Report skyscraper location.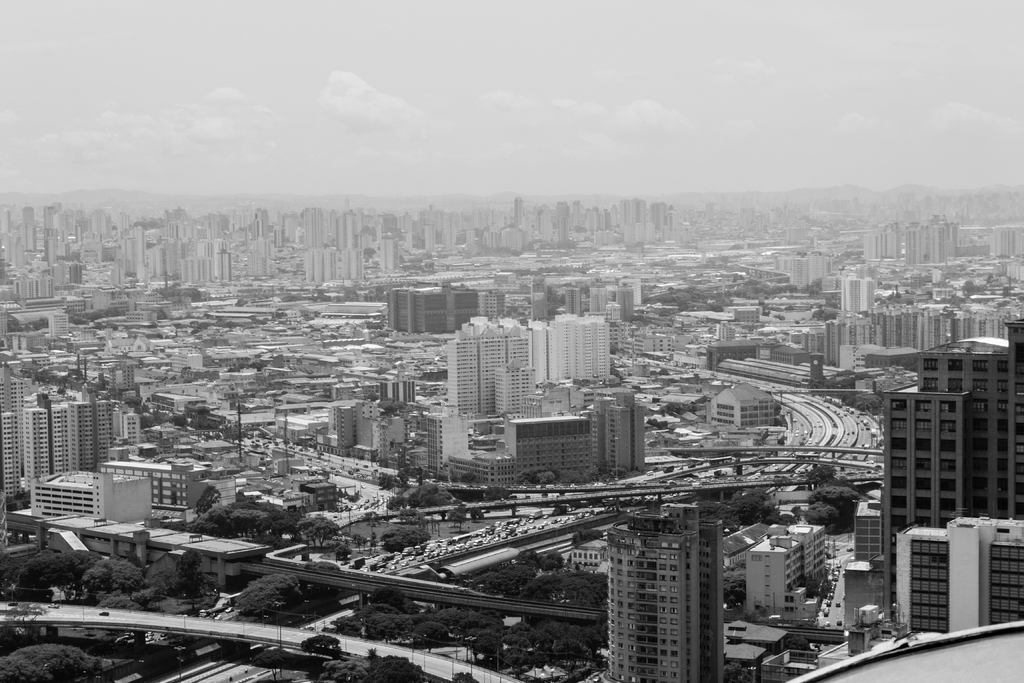
Report: rect(446, 304, 540, 418).
